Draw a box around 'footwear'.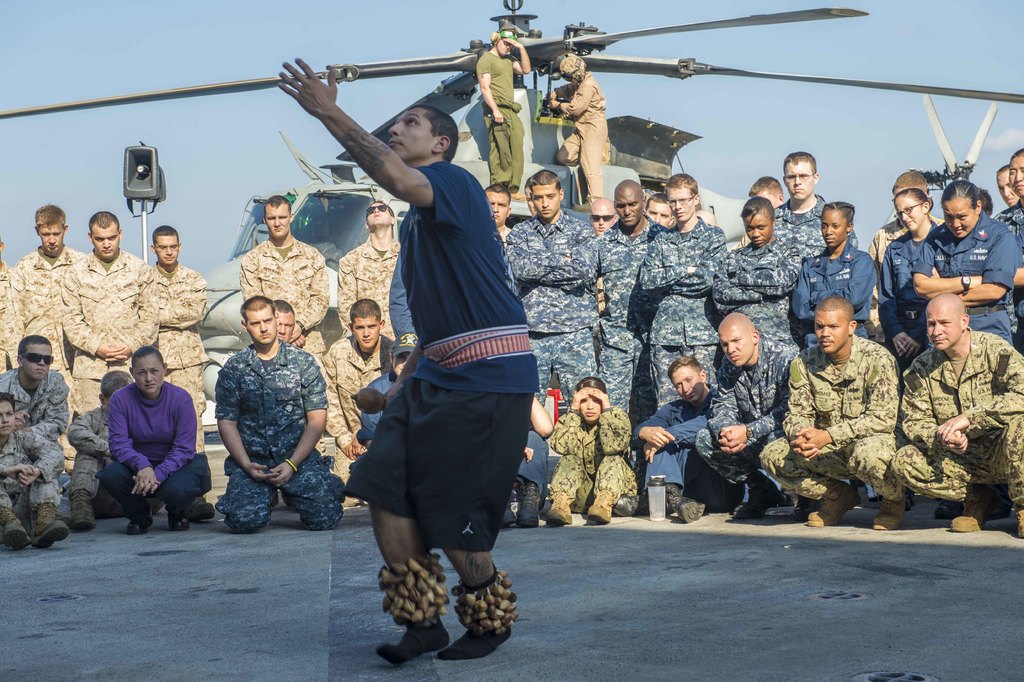
crop(515, 484, 548, 535).
